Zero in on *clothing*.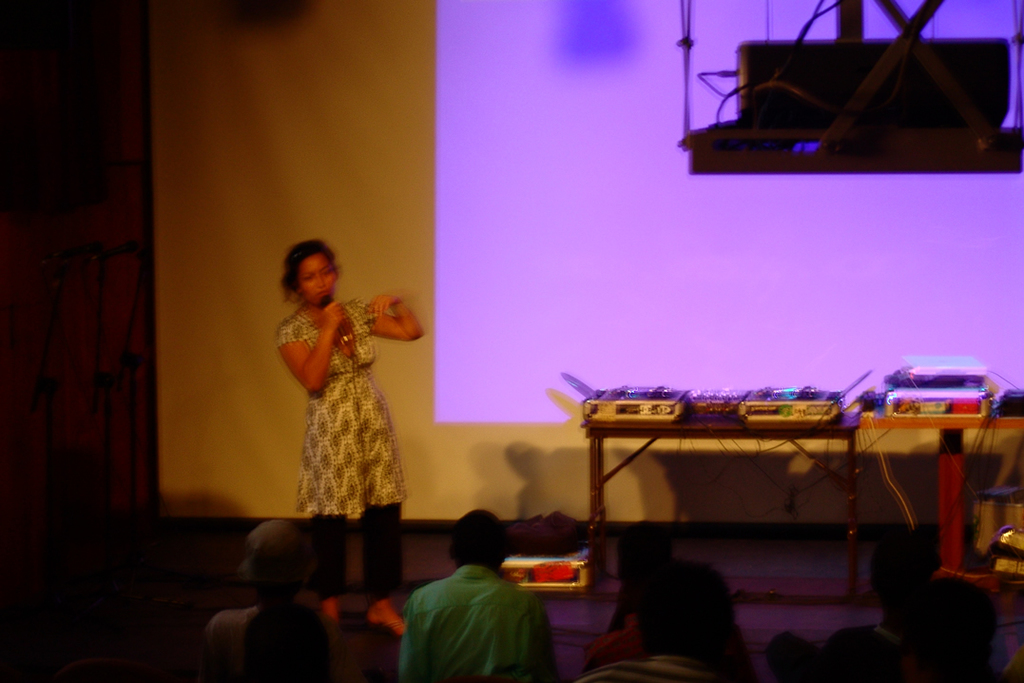
Zeroed in: <region>274, 294, 389, 599</region>.
